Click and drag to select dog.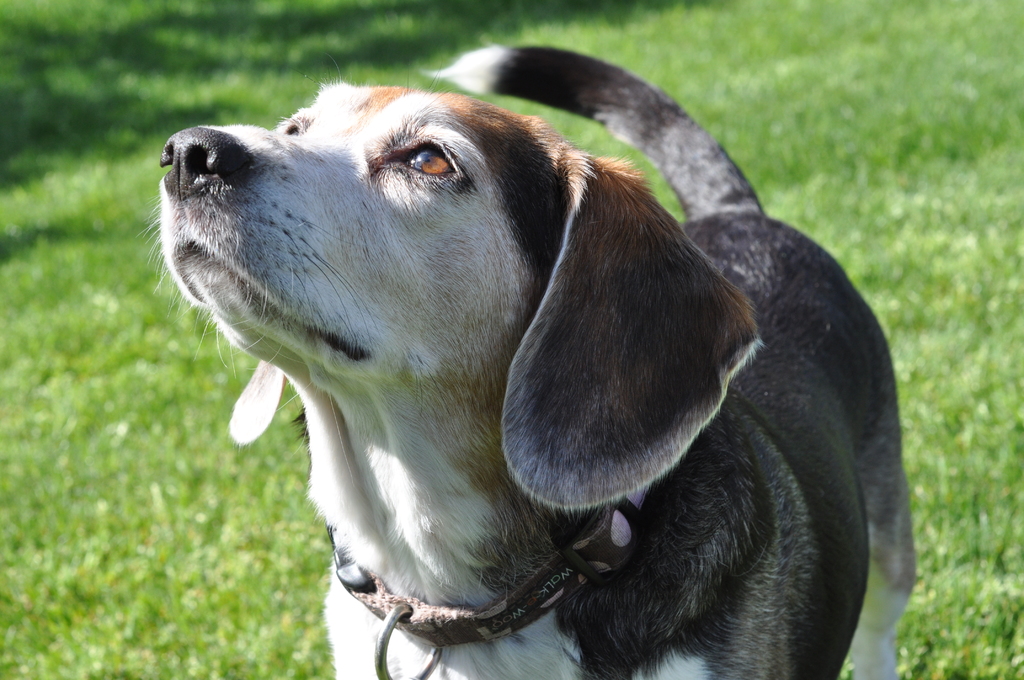
Selection: BBox(136, 42, 917, 679).
